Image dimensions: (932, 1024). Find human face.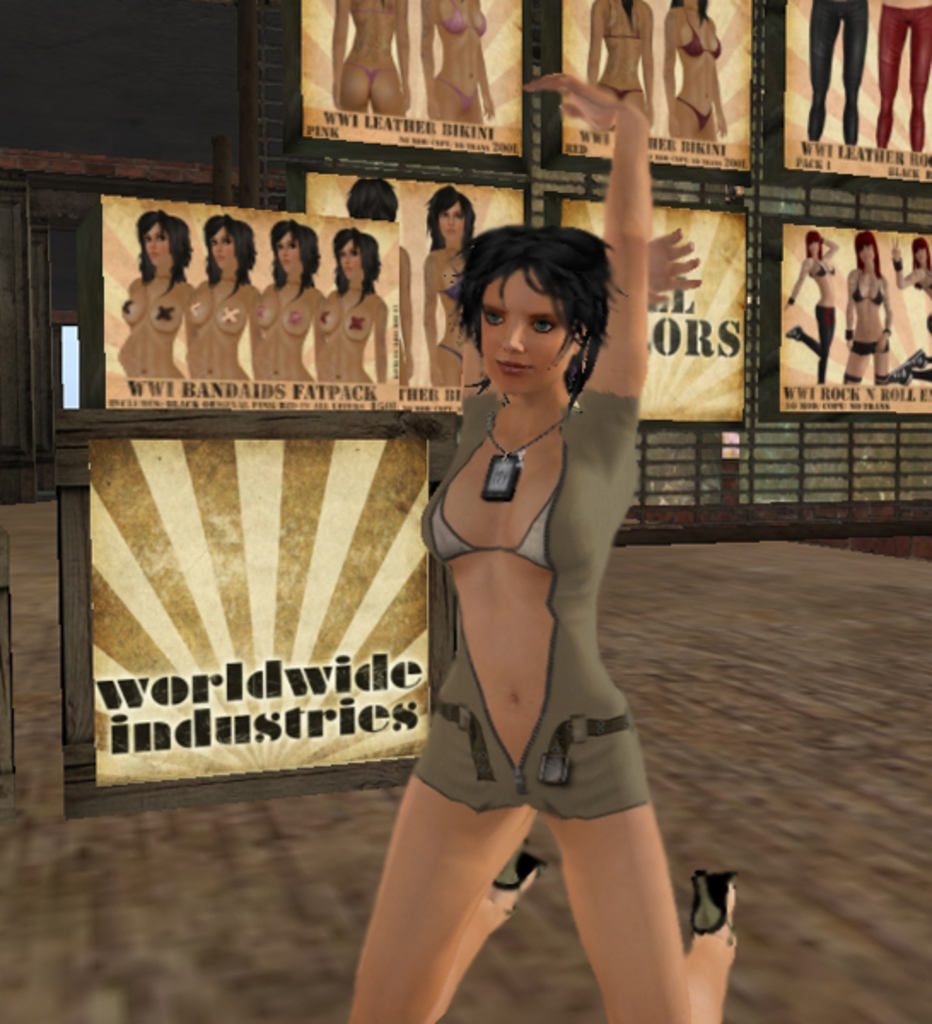
locate(343, 242, 365, 275).
